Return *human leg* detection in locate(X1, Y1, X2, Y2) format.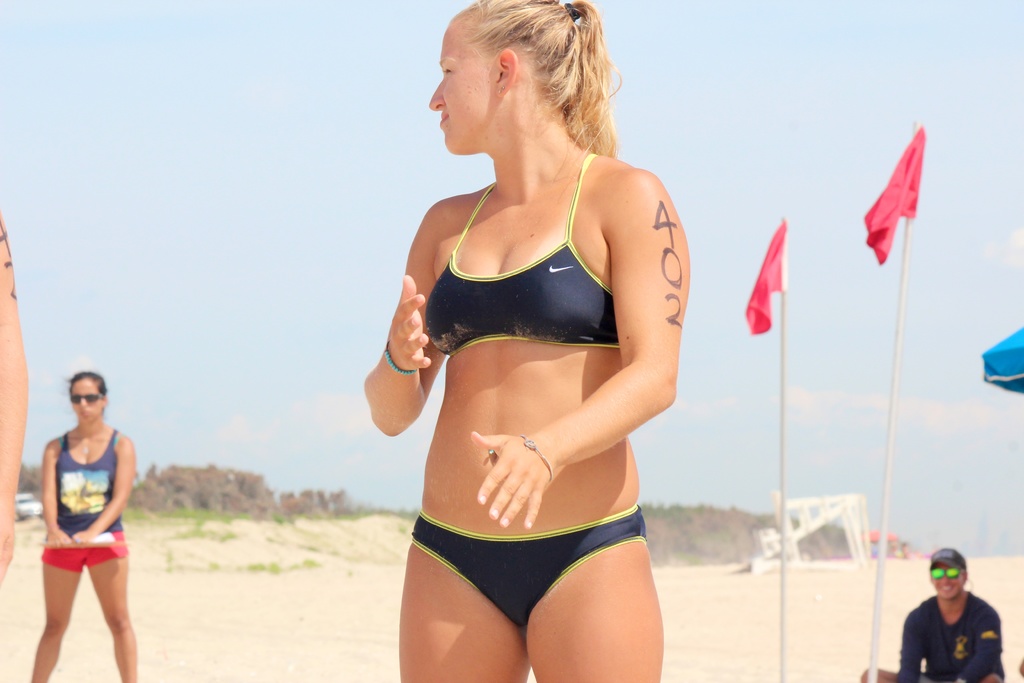
locate(402, 540, 529, 682).
